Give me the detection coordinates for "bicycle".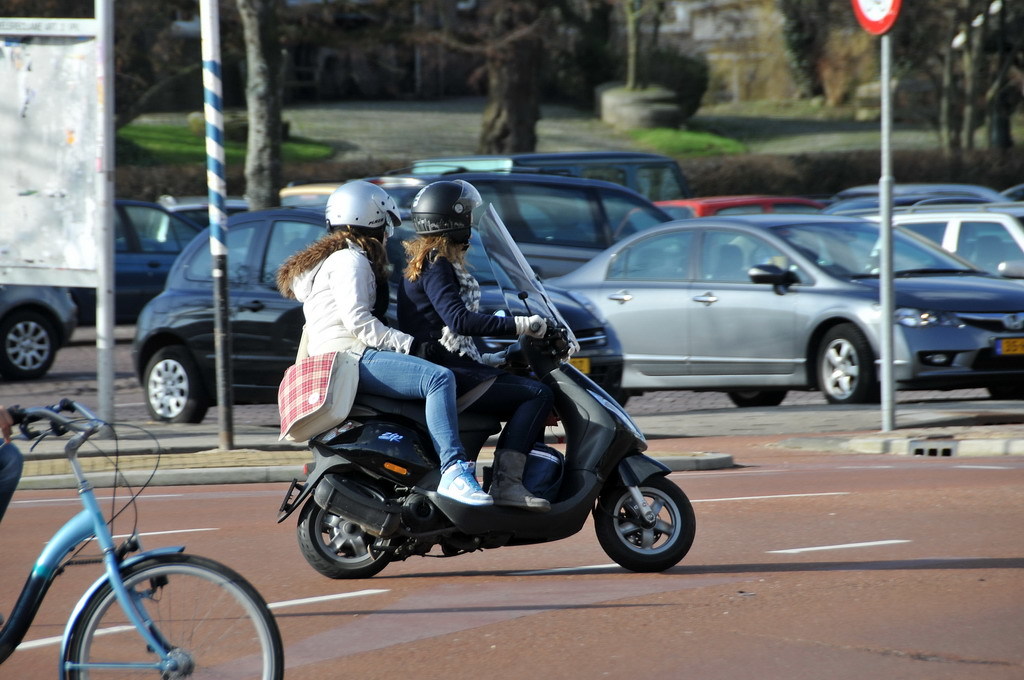
0, 380, 288, 678.
